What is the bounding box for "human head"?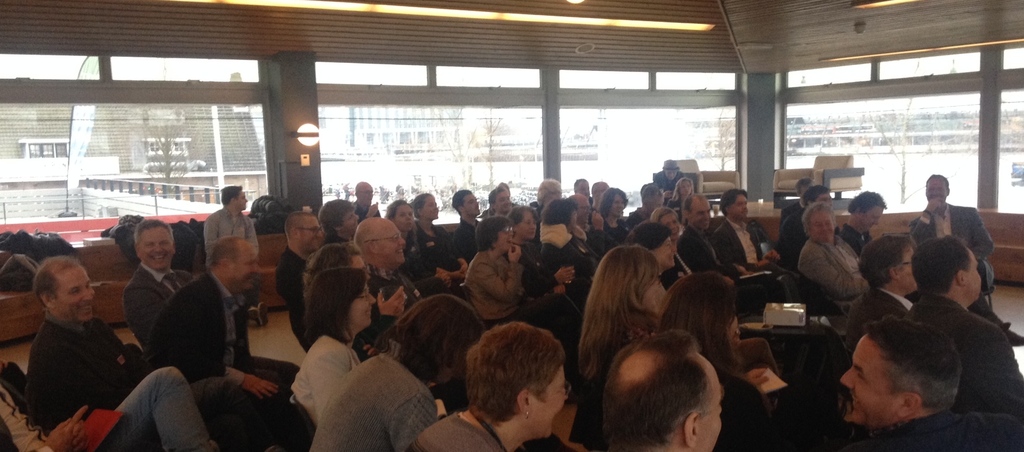
<bbox>858, 234, 917, 296</bbox>.
